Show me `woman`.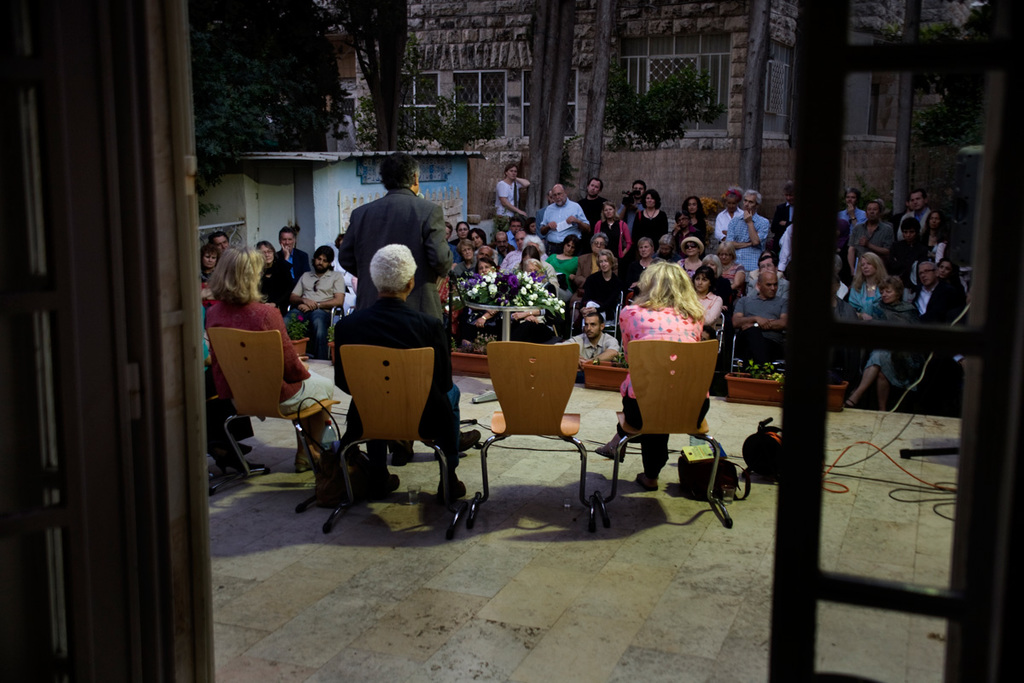
`woman` is here: detection(489, 159, 533, 231).
